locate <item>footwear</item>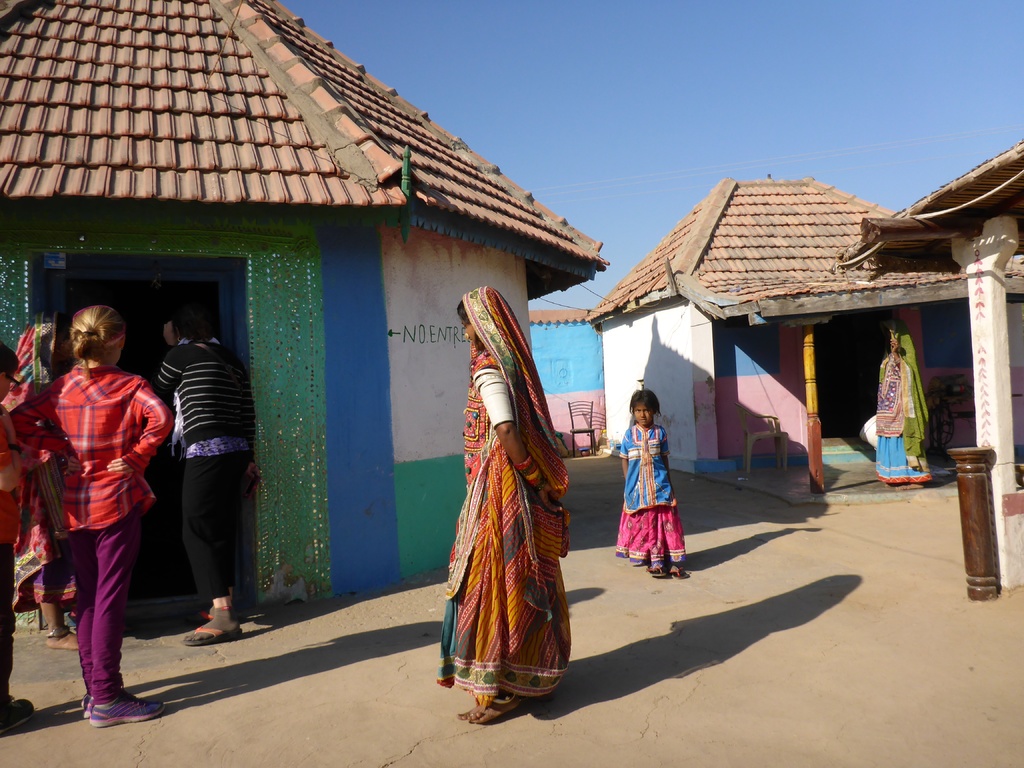
178:623:251:642
